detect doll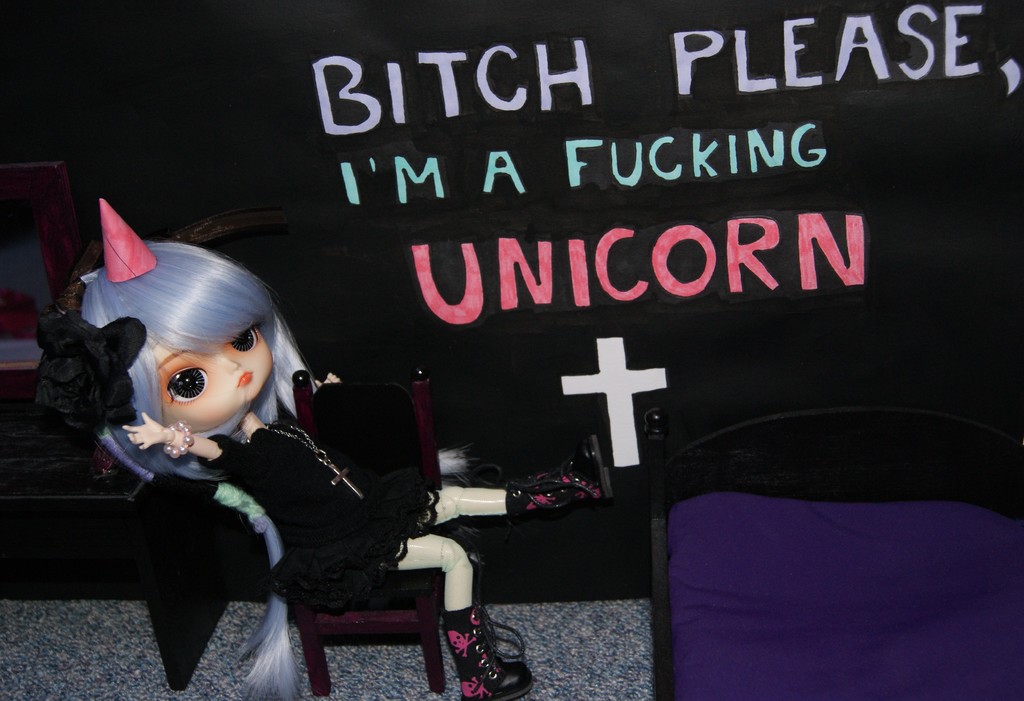
detection(49, 243, 440, 670)
